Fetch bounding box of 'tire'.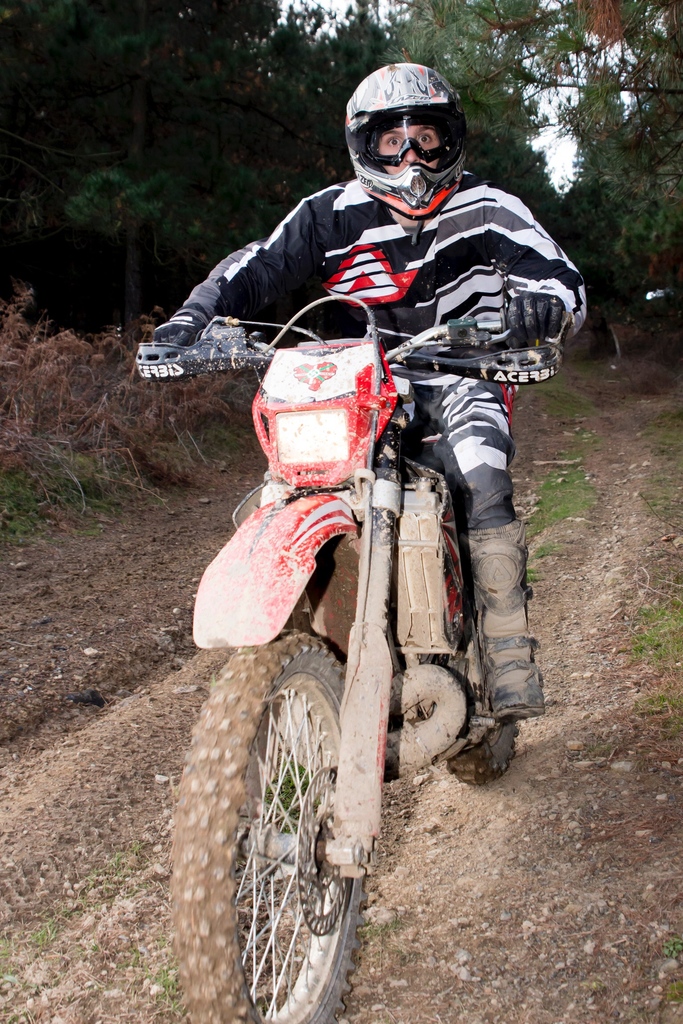
Bbox: <bbox>173, 623, 370, 1023</bbox>.
